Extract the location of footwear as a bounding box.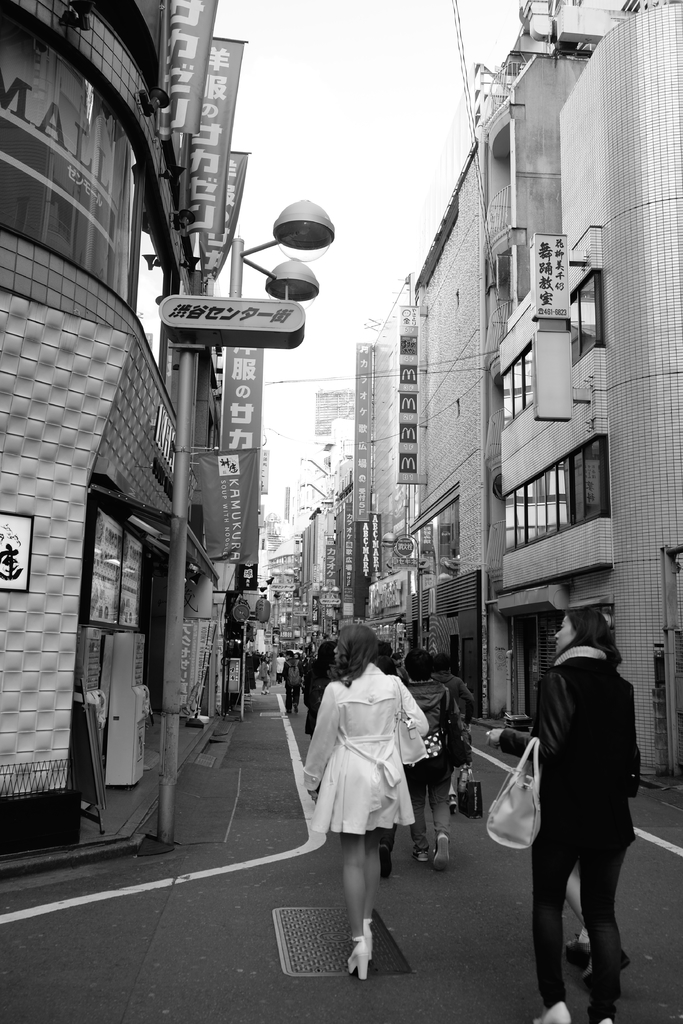
box(345, 940, 373, 984).
